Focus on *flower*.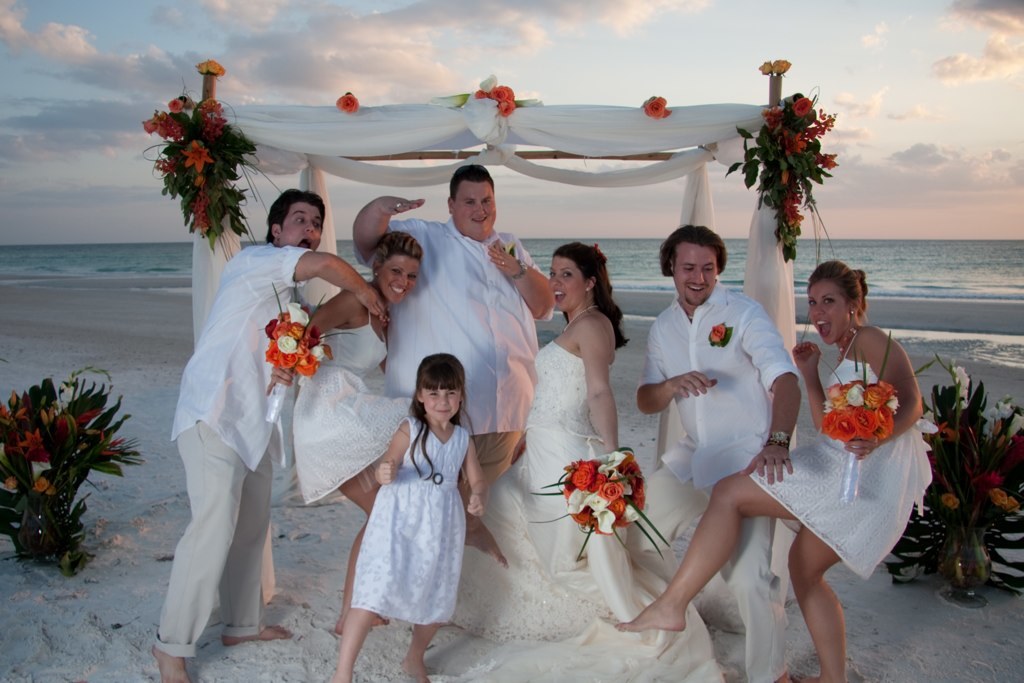
Focused at 940:428:955:443.
